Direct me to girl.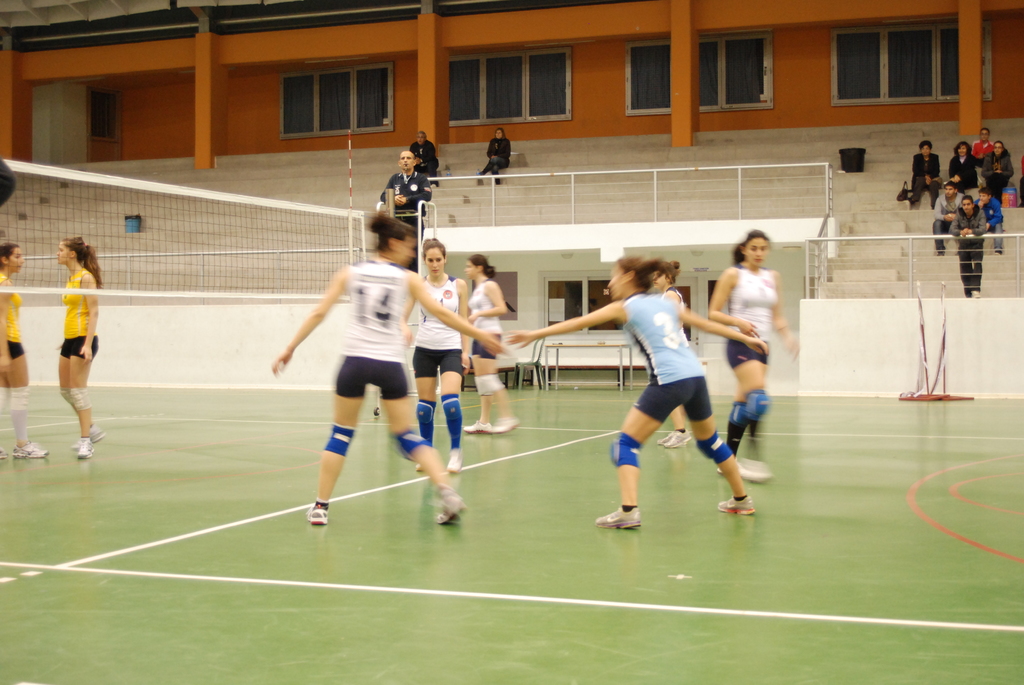
Direction: <region>972, 129, 996, 168</region>.
